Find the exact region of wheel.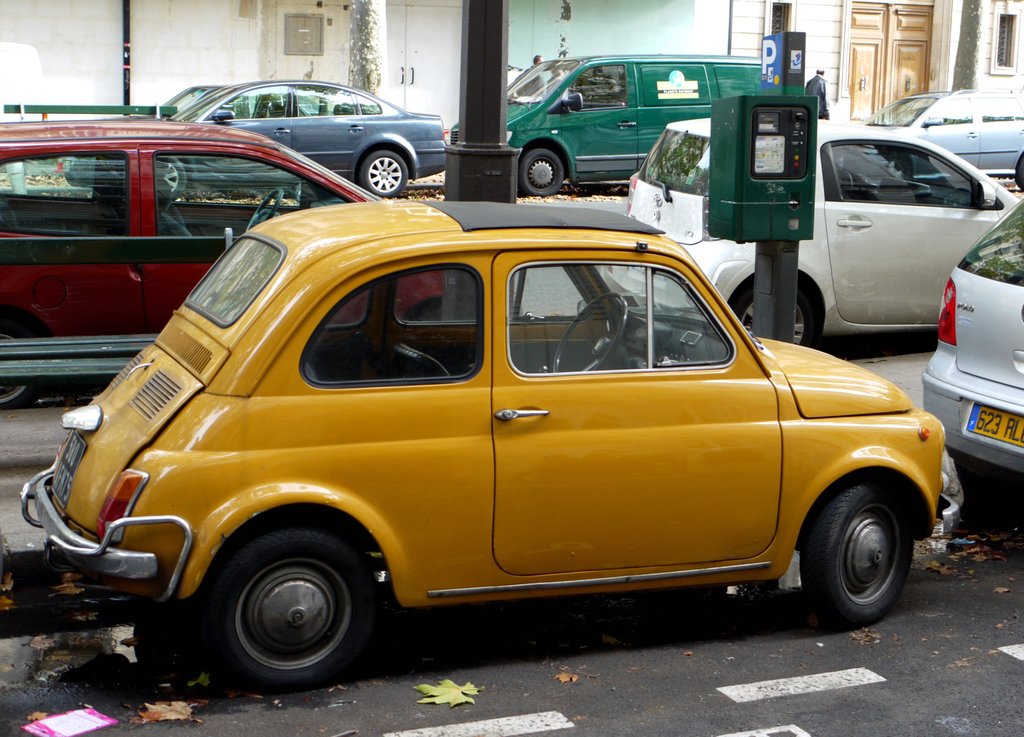
Exact region: <region>356, 149, 413, 197</region>.
